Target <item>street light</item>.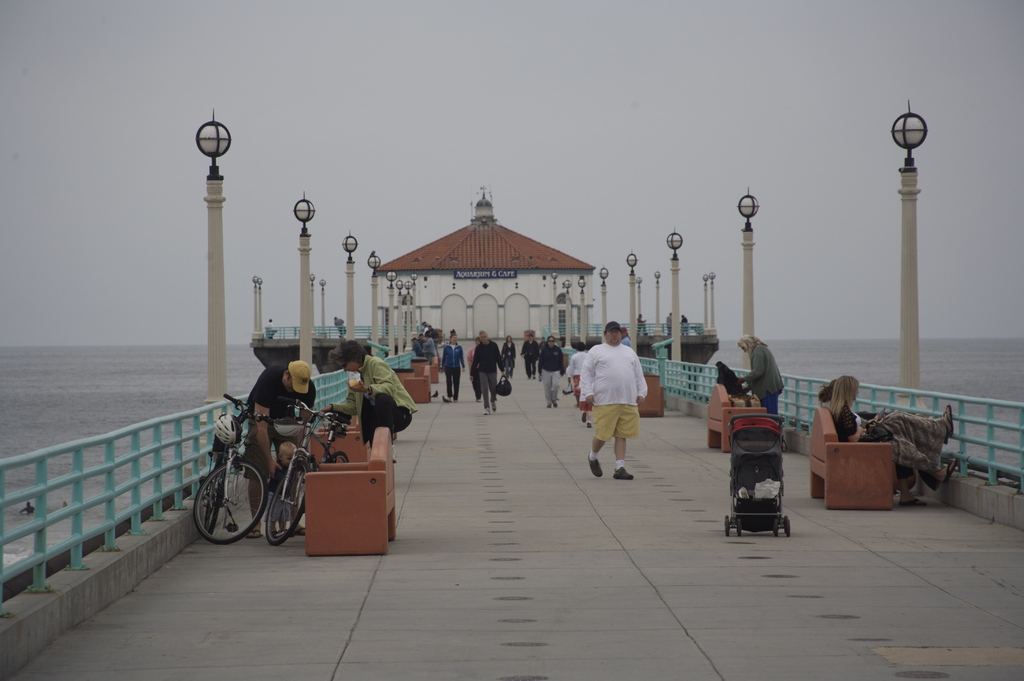
Target region: 562/277/575/348.
